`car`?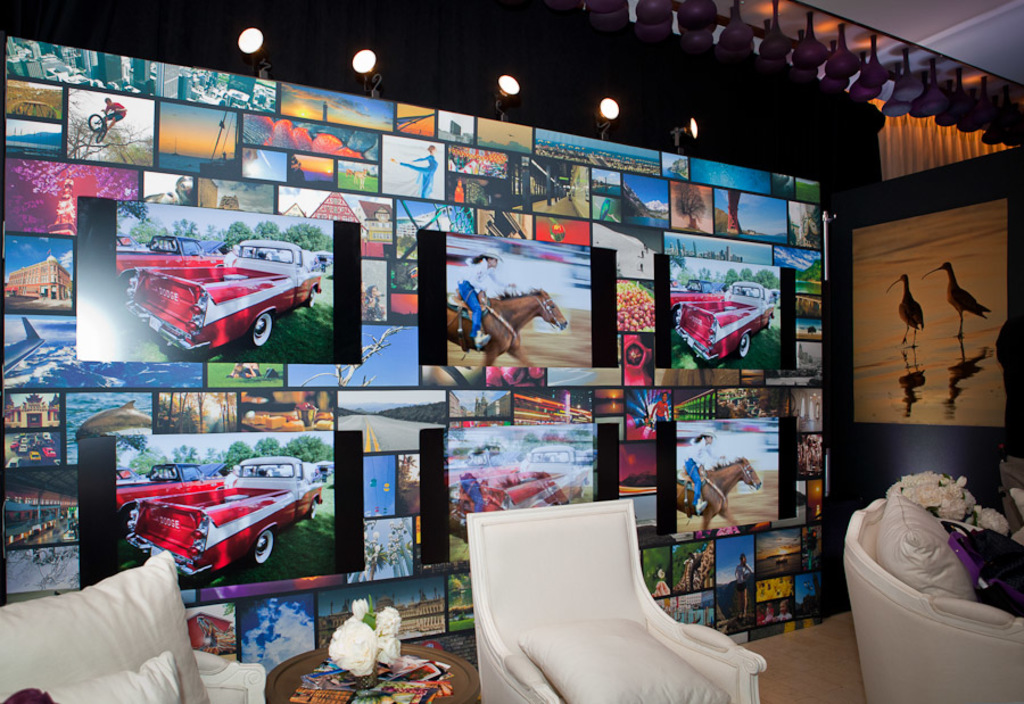
115/465/146/483
